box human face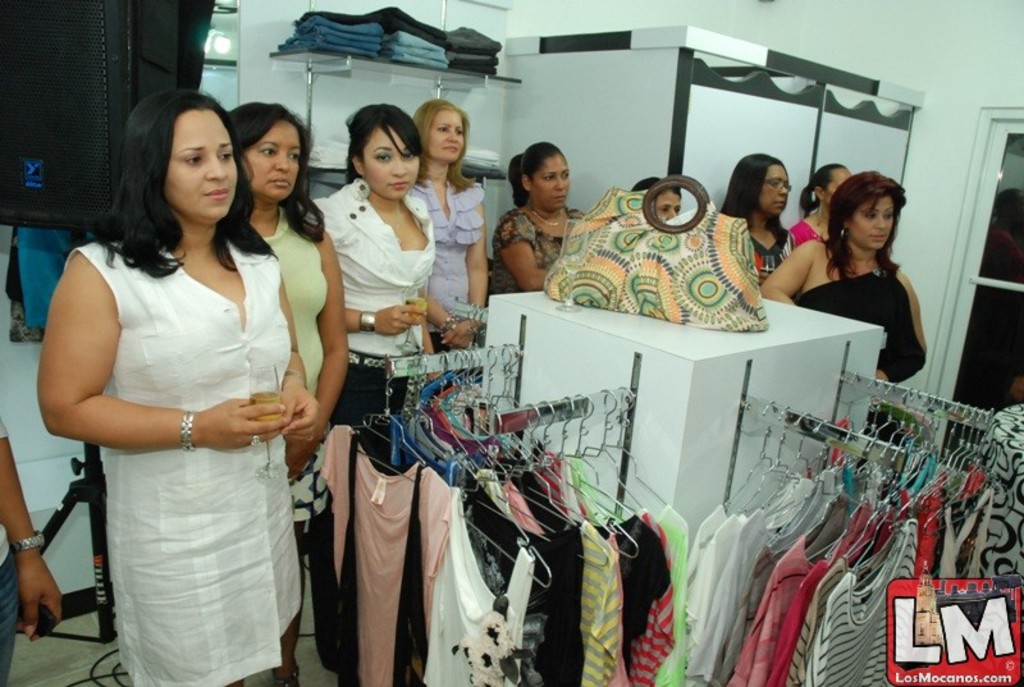
bbox(248, 111, 302, 203)
